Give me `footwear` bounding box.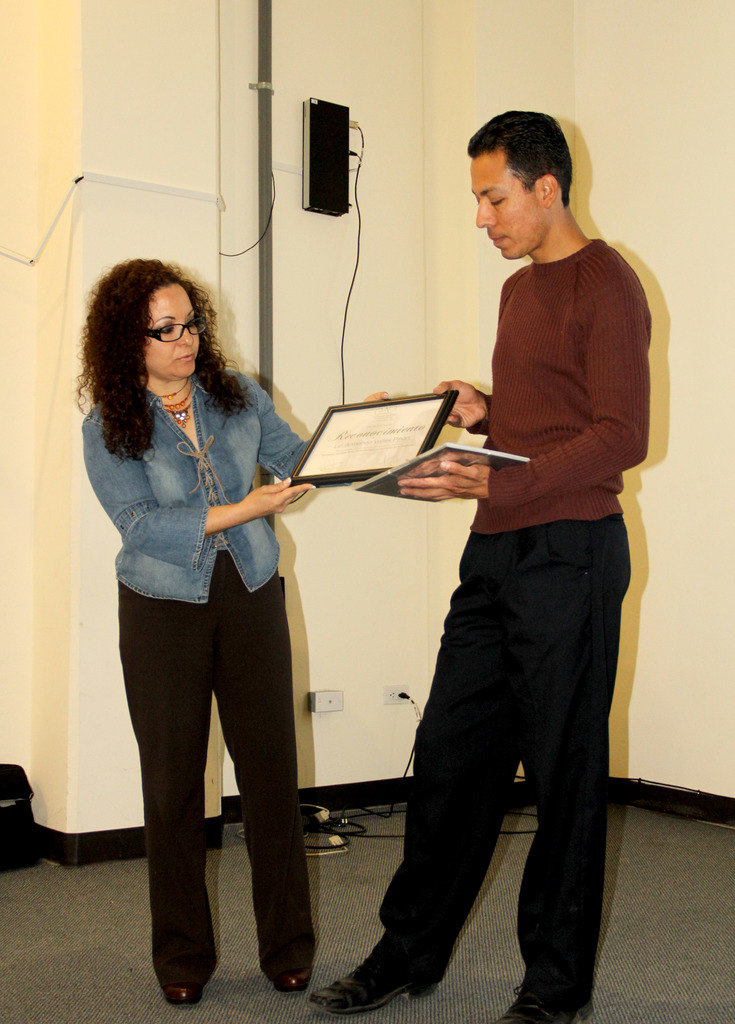
left=303, top=948, right=436, bottom=1011.
